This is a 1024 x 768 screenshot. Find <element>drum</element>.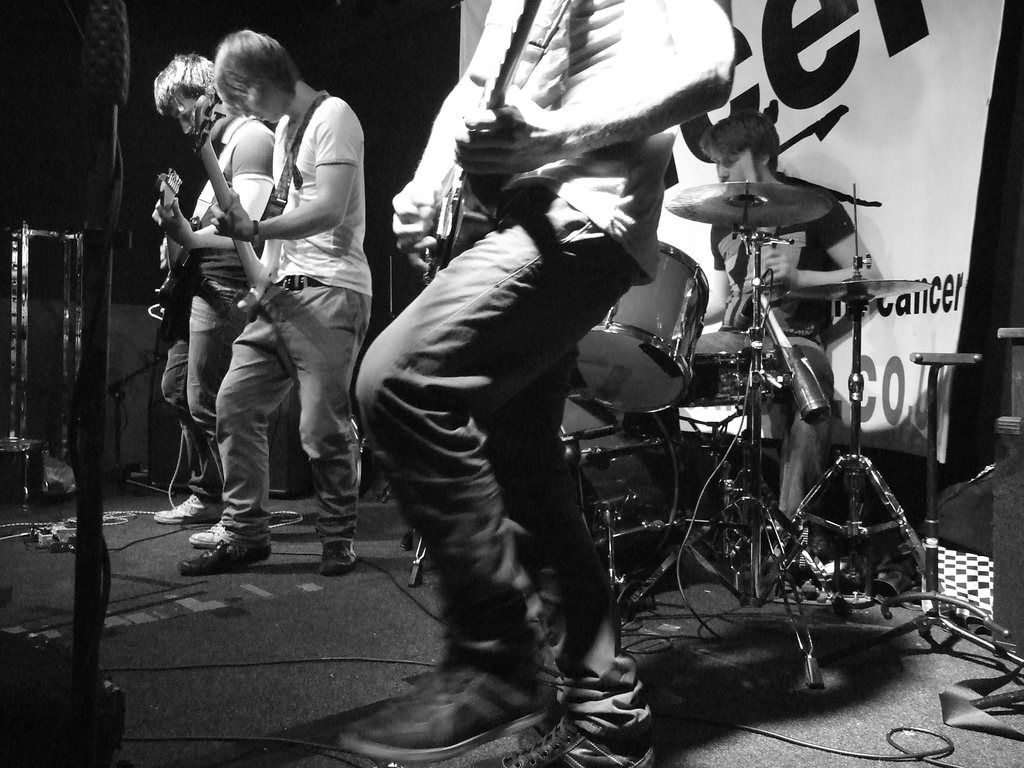
Bounding box: BBox(558, 392, 682, 582).
